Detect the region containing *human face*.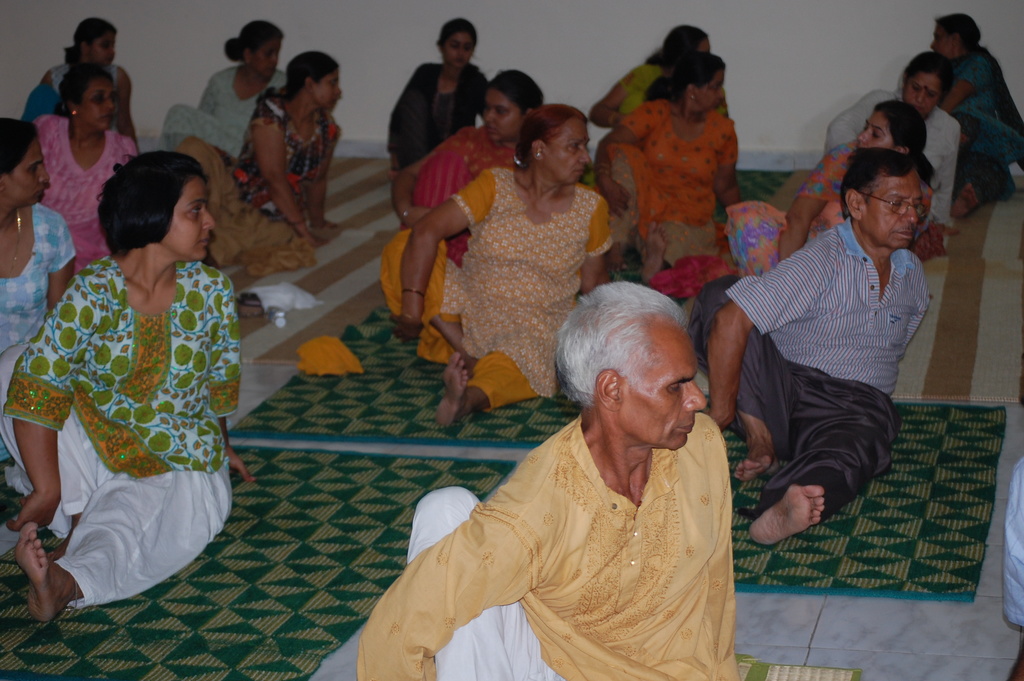
5:136:50:204.
